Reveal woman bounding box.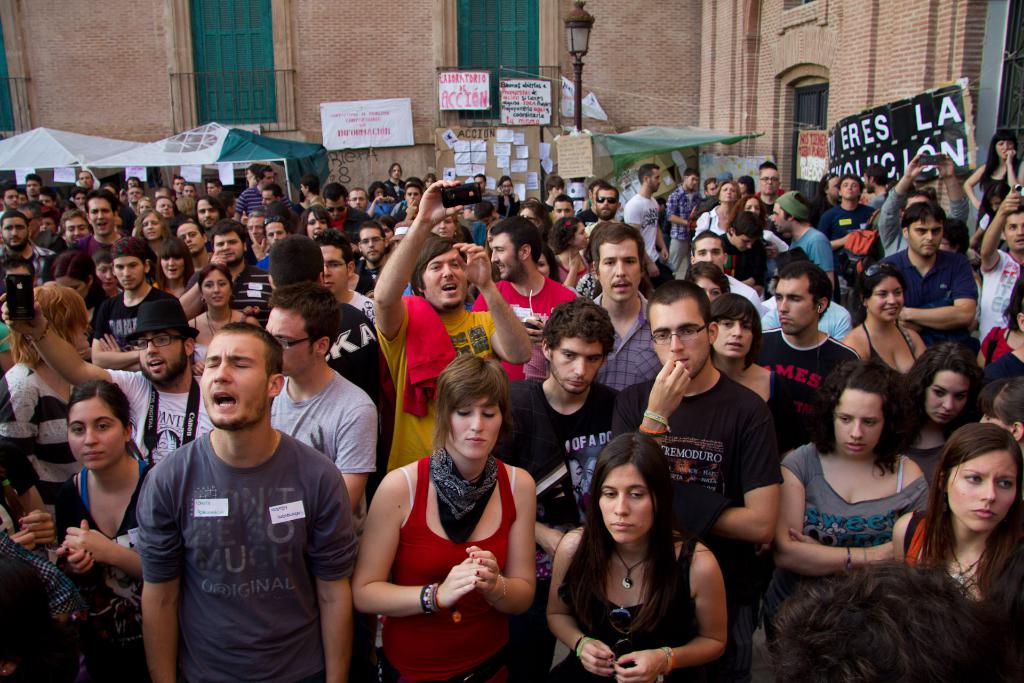
Revealed: [x1=901, y1=347, x2=991, y2=466].
